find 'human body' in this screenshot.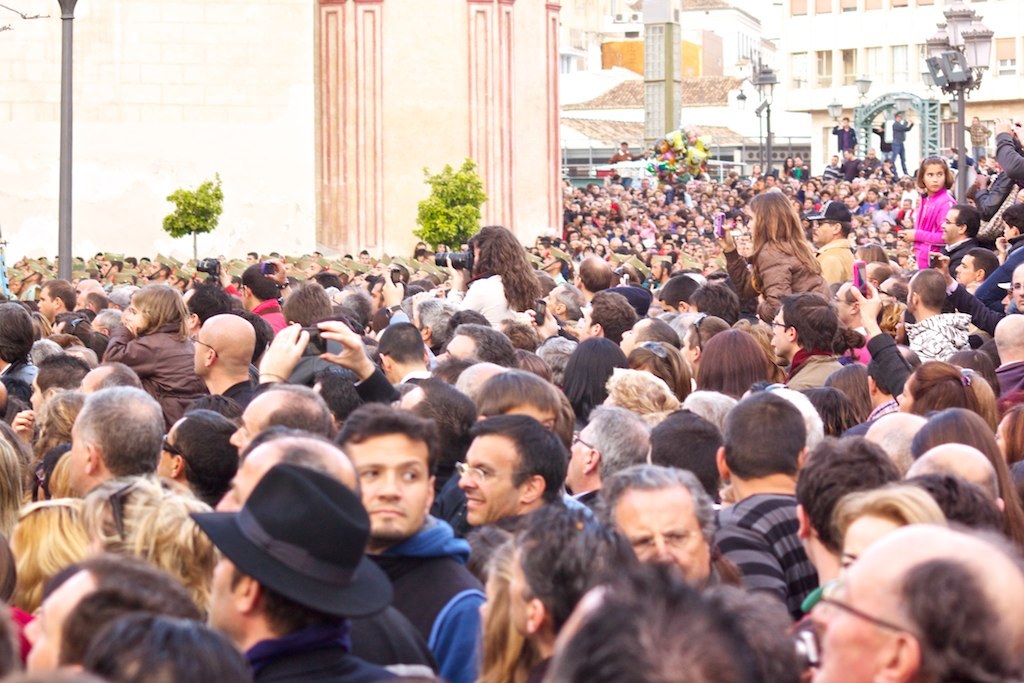
The bounding box for 'human body' is 585,454,775,598.
